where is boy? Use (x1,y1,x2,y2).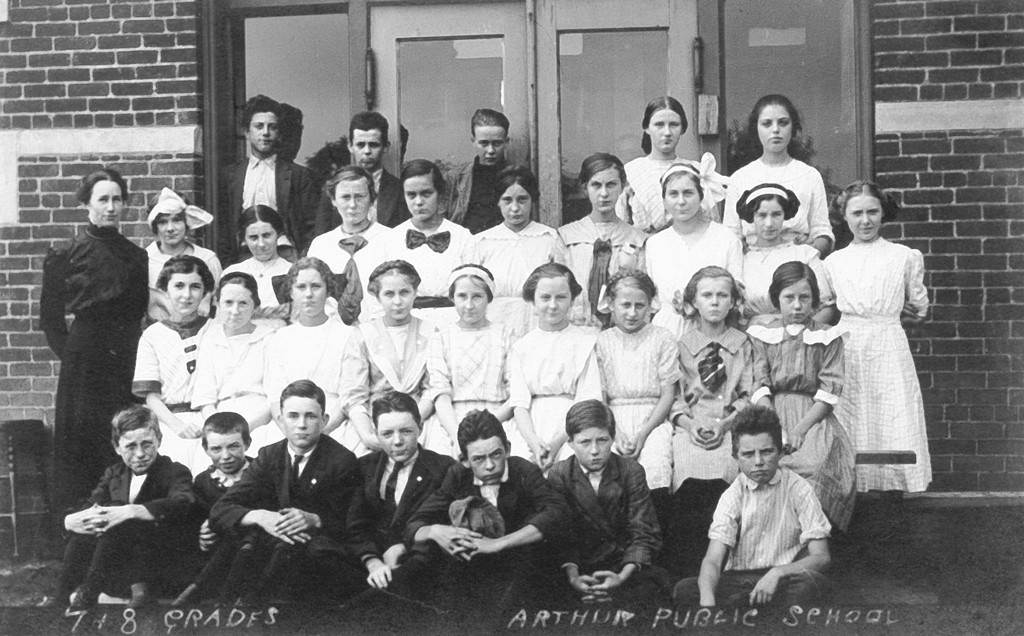
(211,381,365,617).
